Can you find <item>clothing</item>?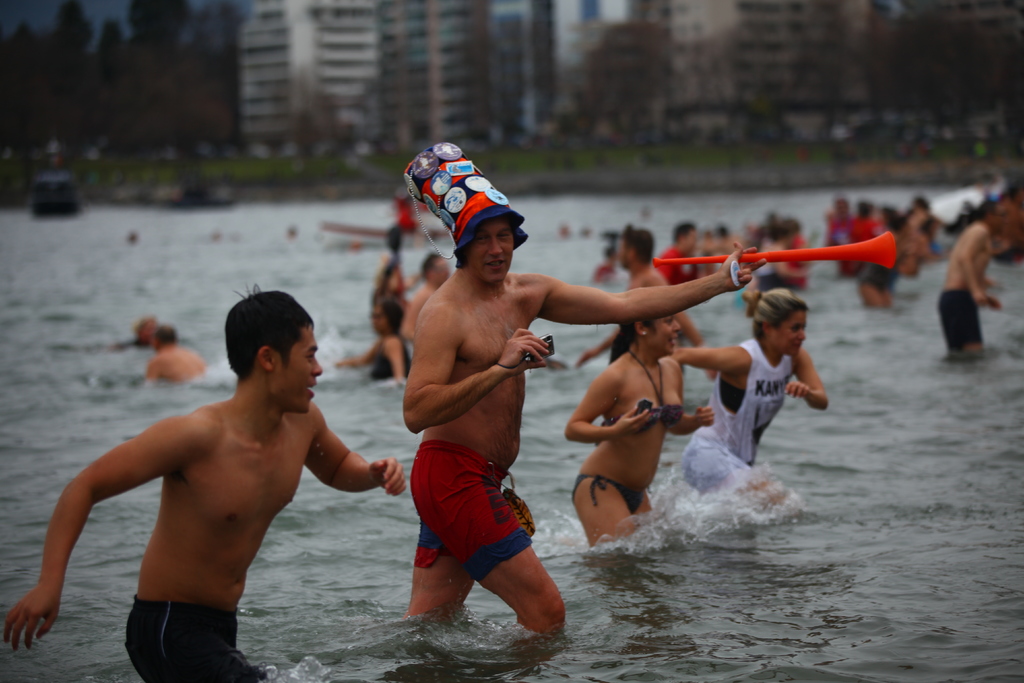
Yes, bounding box: 369/343/412/375.
